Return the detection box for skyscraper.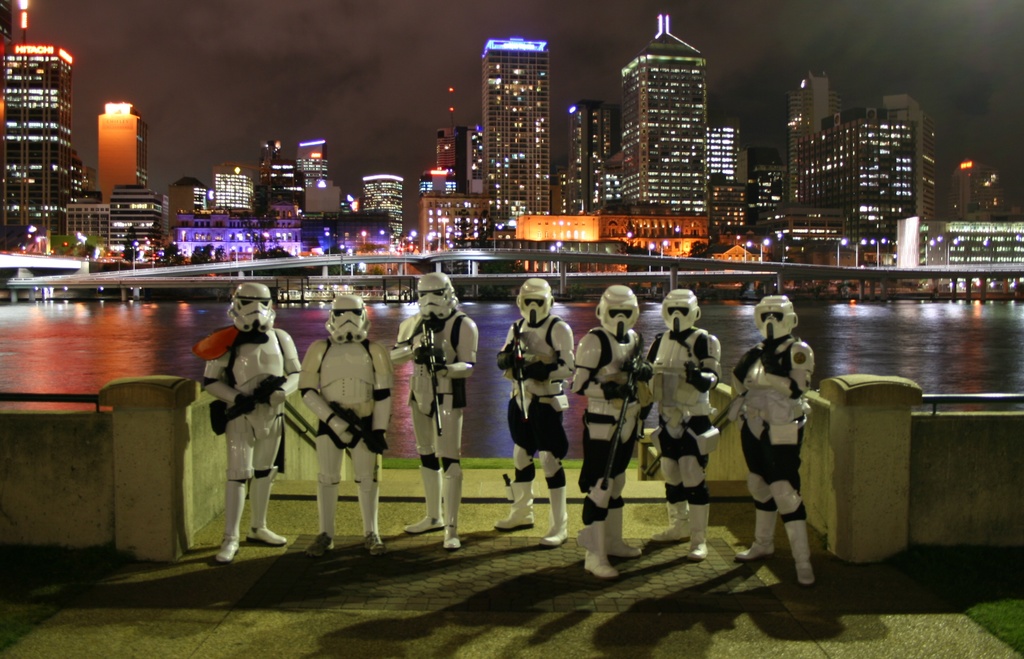
[x1=456, y1=23, x2=568, y2=225].
